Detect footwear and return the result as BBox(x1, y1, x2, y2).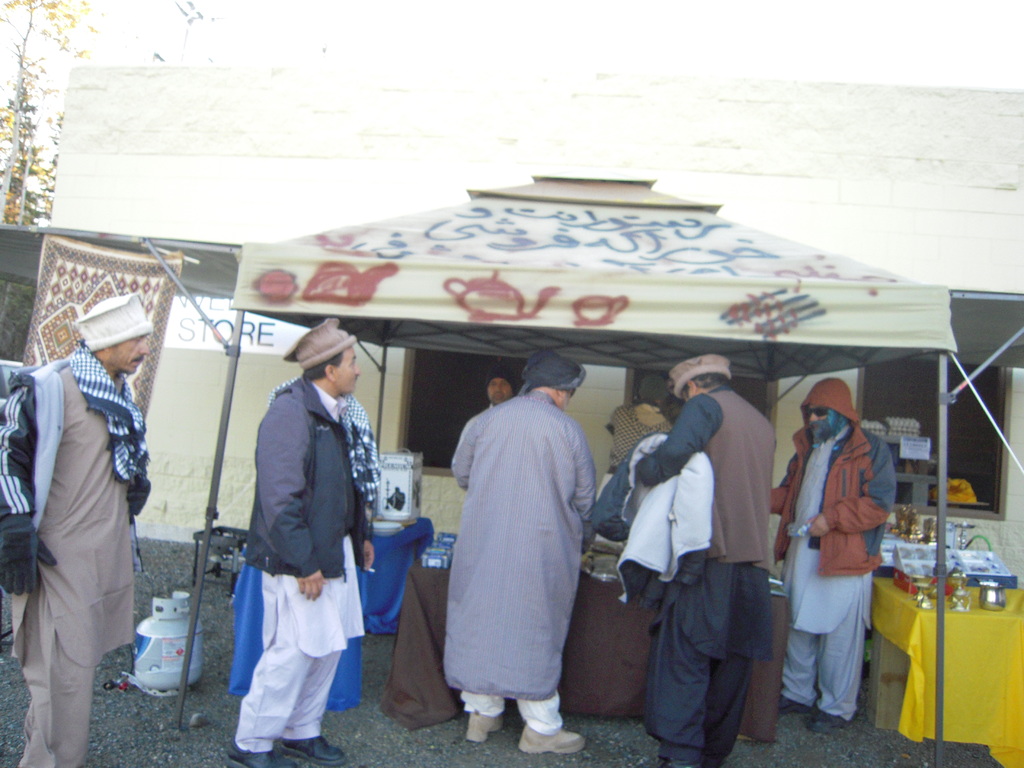
BBox(773, 695, 812, 717).
